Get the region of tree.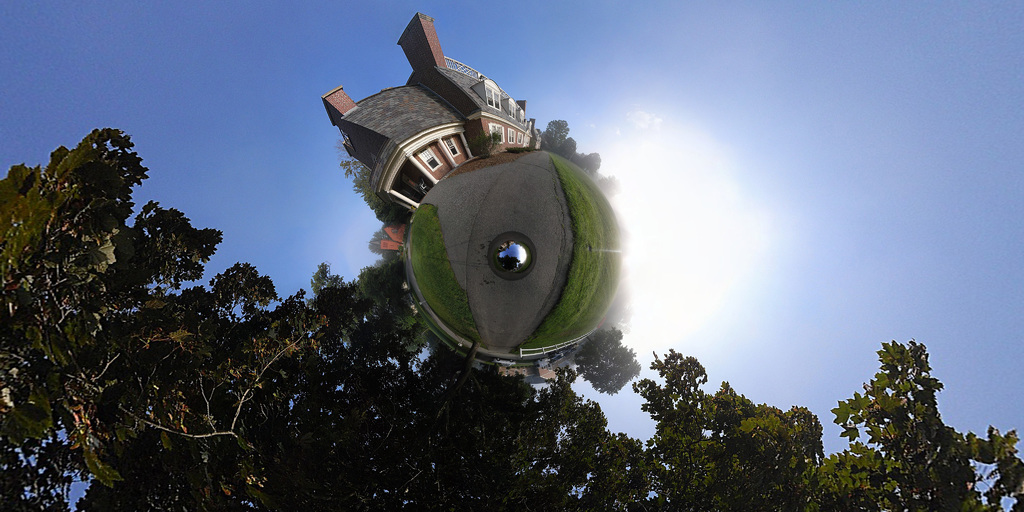
595,174,620,193.
